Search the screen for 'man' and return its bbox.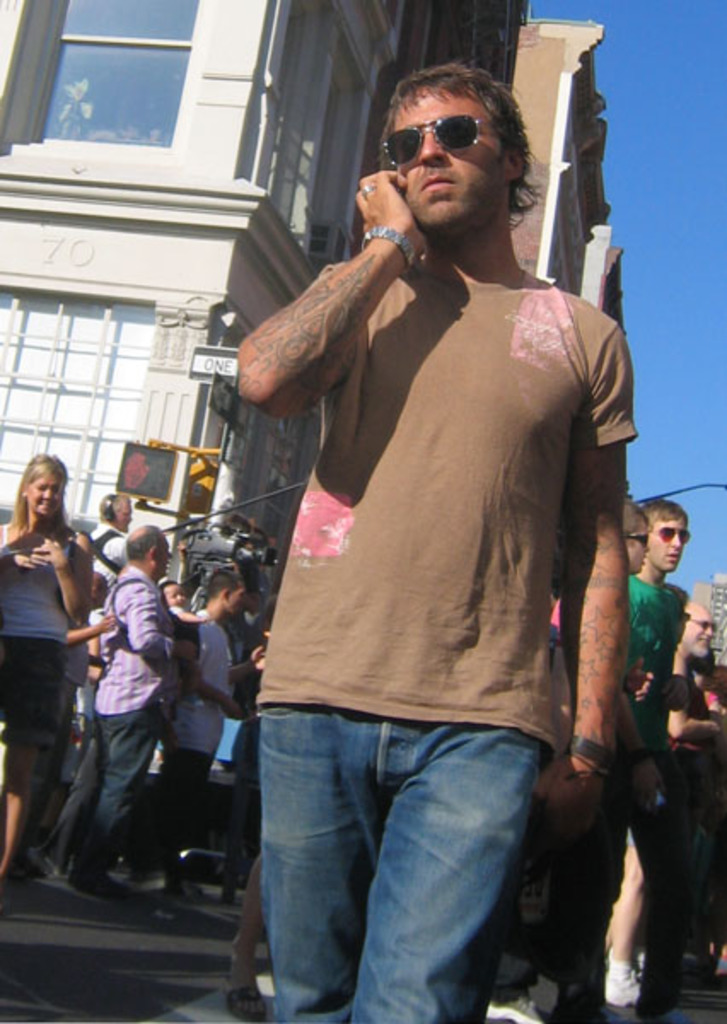
Found: left=77, top=486, right=172, bottom=742.
